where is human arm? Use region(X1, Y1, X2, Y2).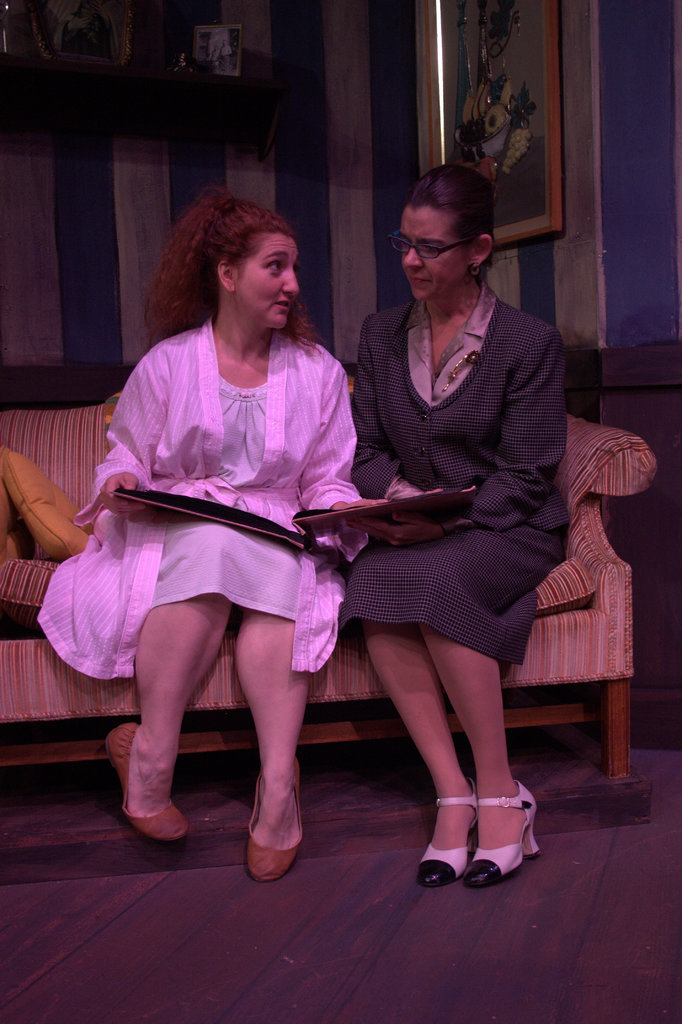
region(346, 330, 582, 554).
